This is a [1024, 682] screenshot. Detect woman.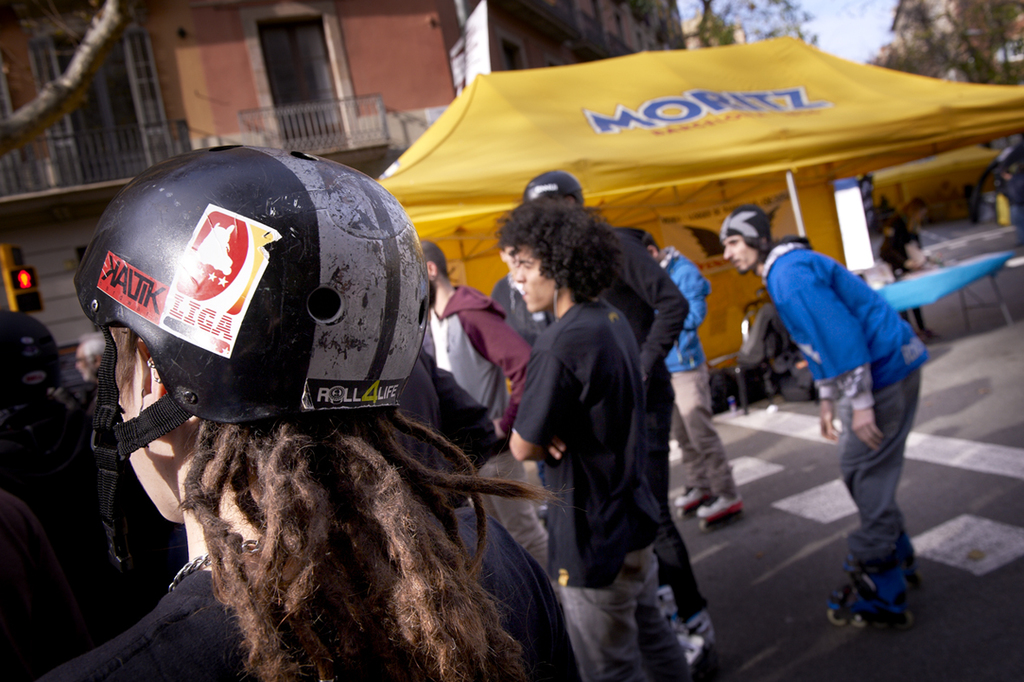
<region>874, 198, 931, 347</region>.
